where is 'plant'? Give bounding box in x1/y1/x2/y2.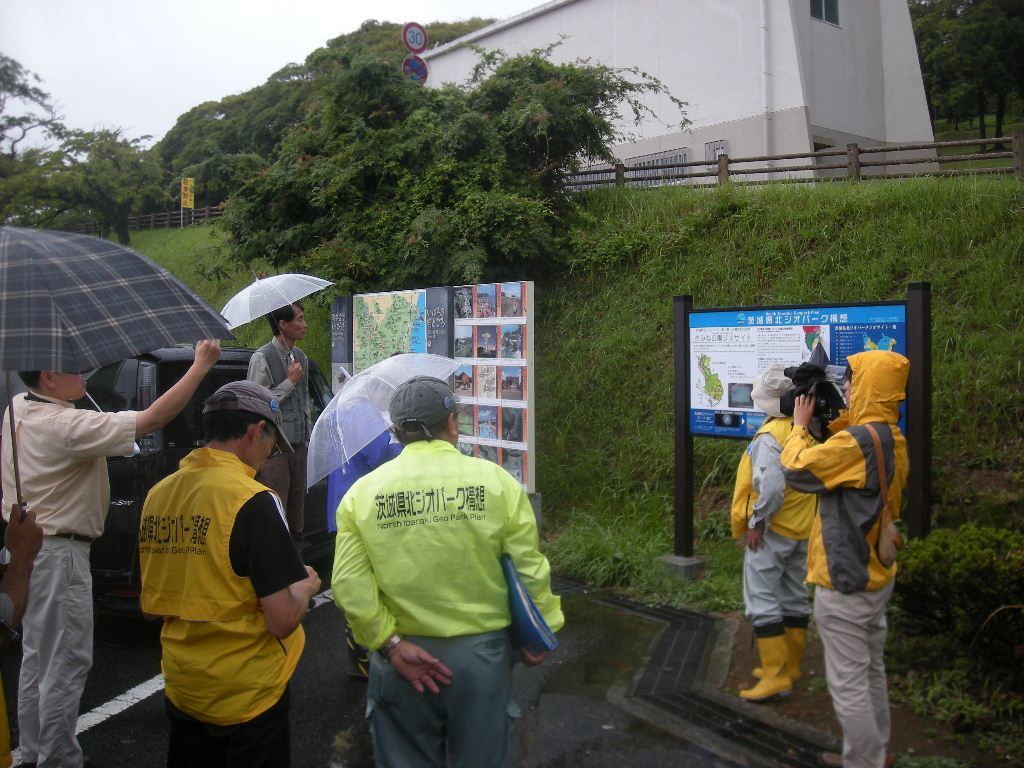
891/512/1023/643.
